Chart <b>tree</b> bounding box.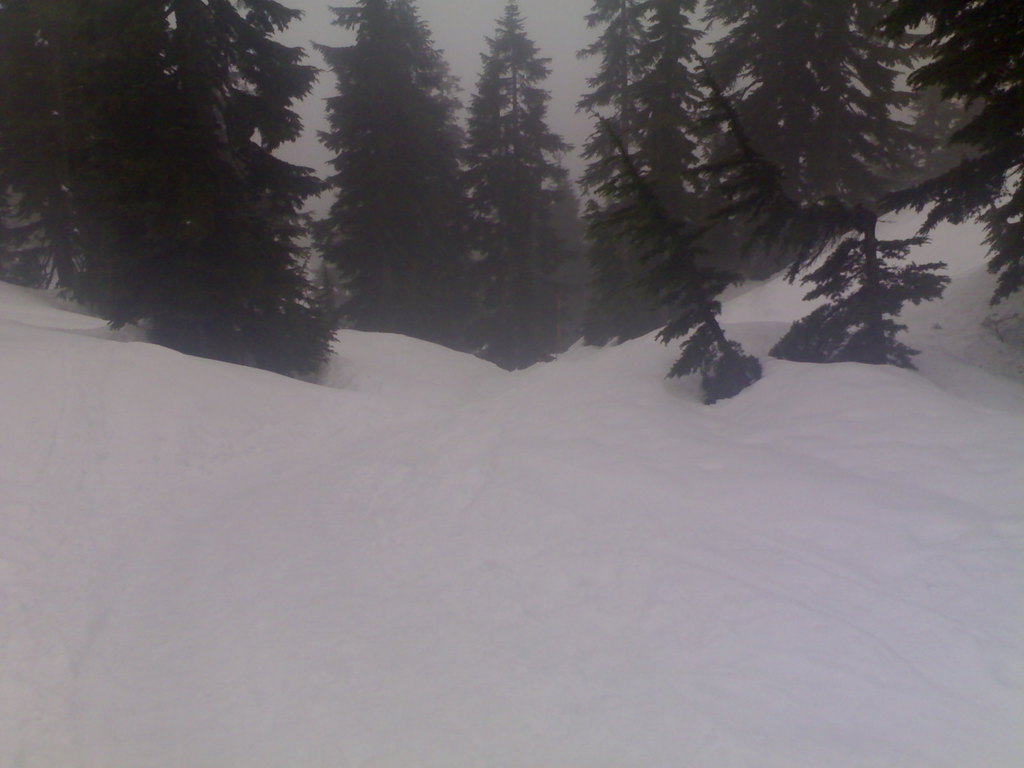
Charted: rect(328, 0, 486, 358).
